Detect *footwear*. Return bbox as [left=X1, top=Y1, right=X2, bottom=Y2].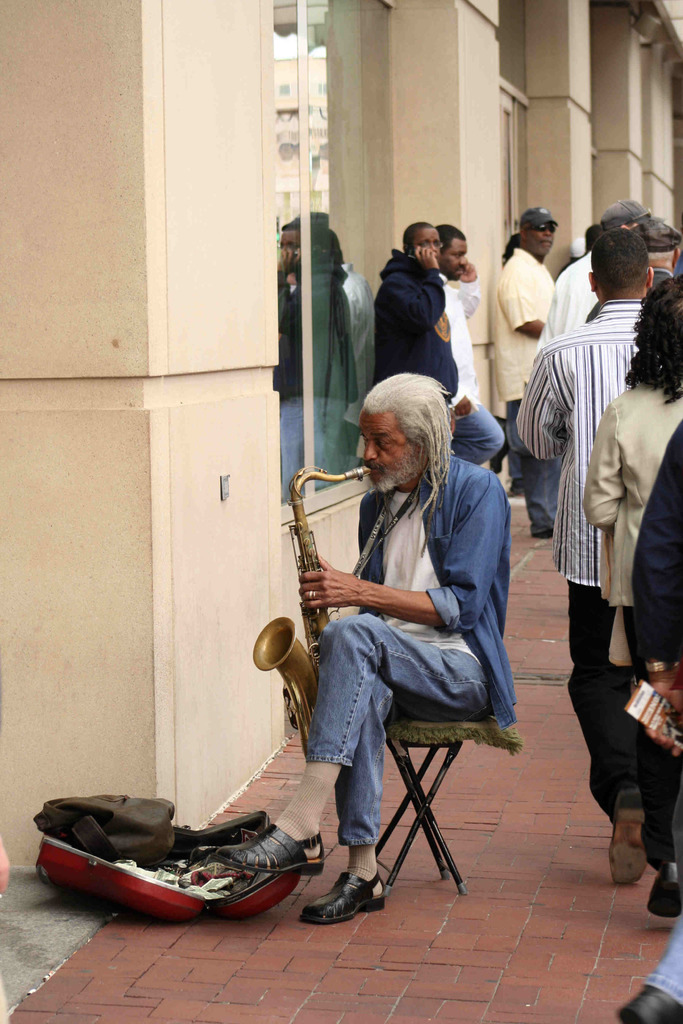
[left=646, top=863, right=682, bottom=915].
